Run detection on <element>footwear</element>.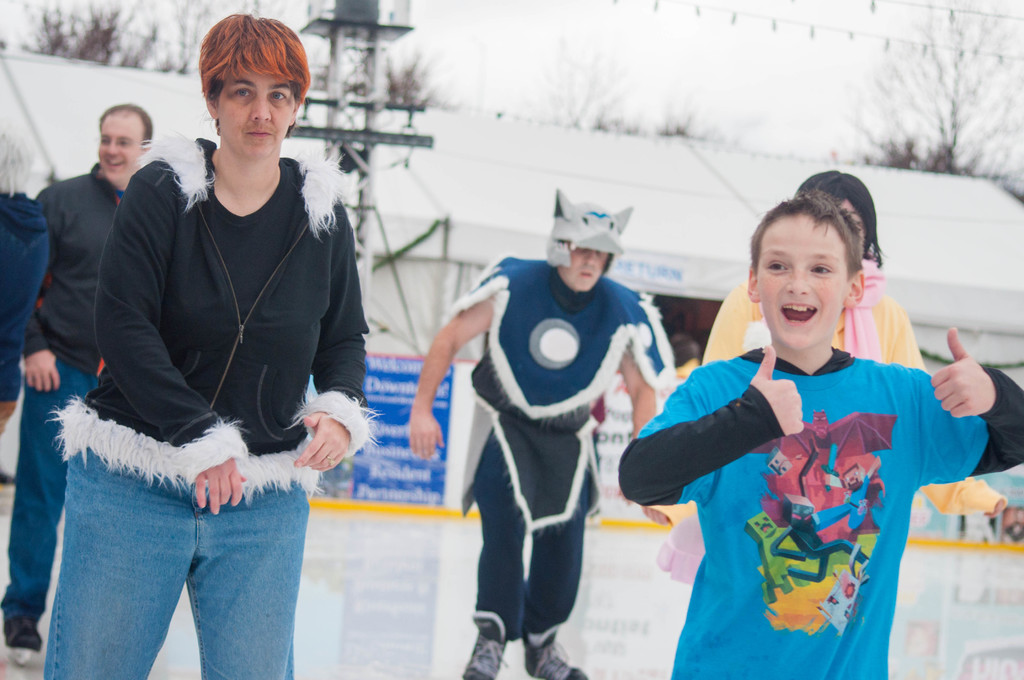
Result: 524/638/587/679.
